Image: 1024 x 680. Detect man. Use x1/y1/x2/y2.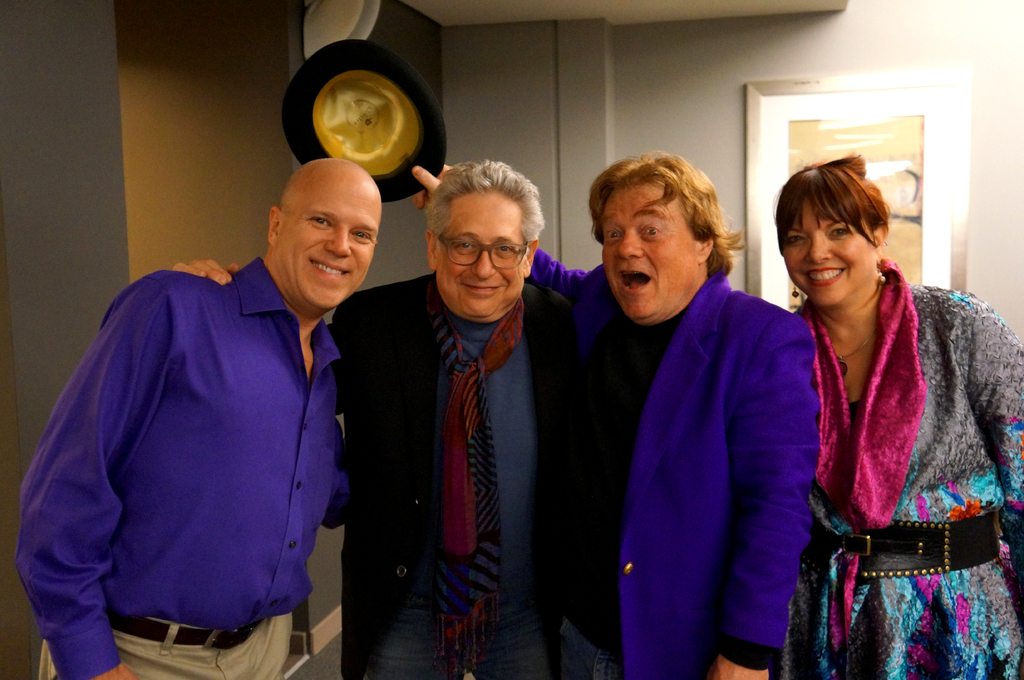
172/156/581/679.
